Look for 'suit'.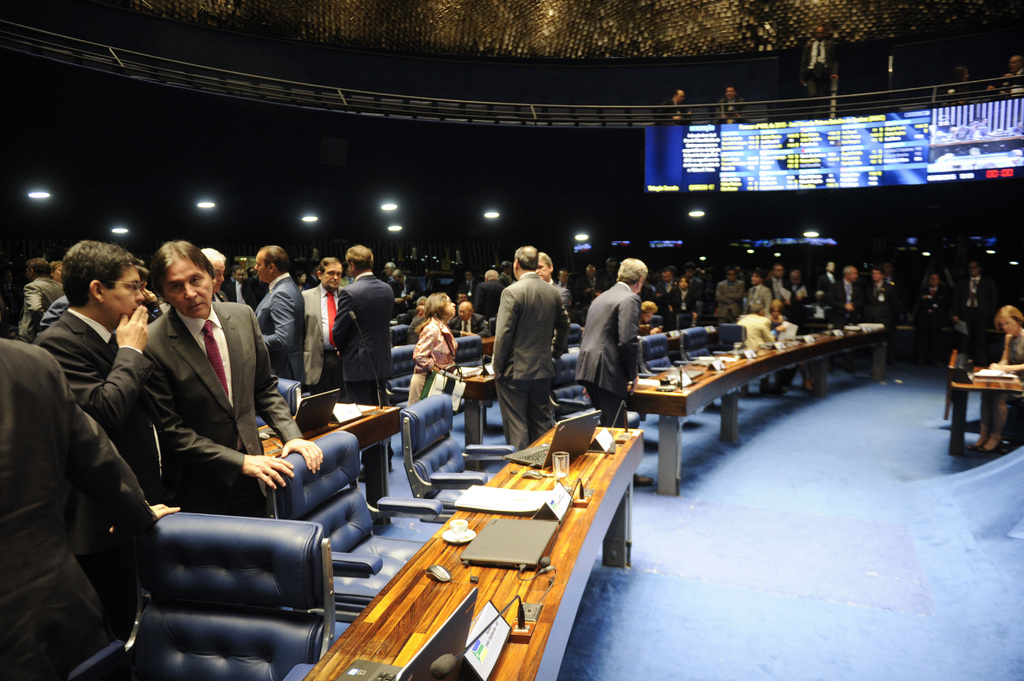
Found: (767,275,790,302).
